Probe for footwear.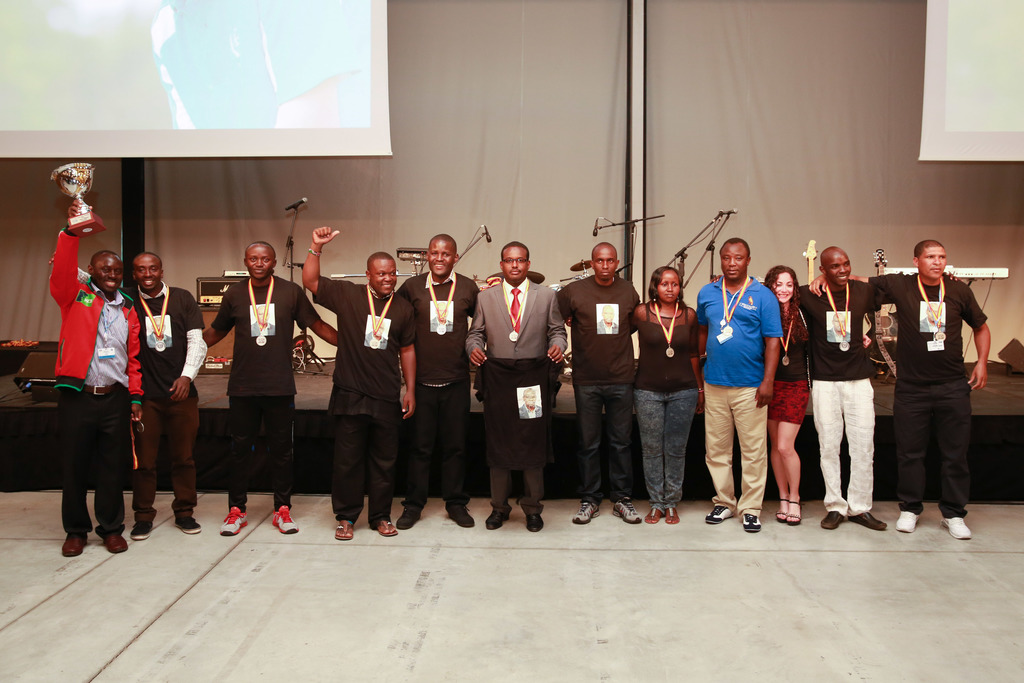
Probe result: BBox(274, 509, 298, 539).
